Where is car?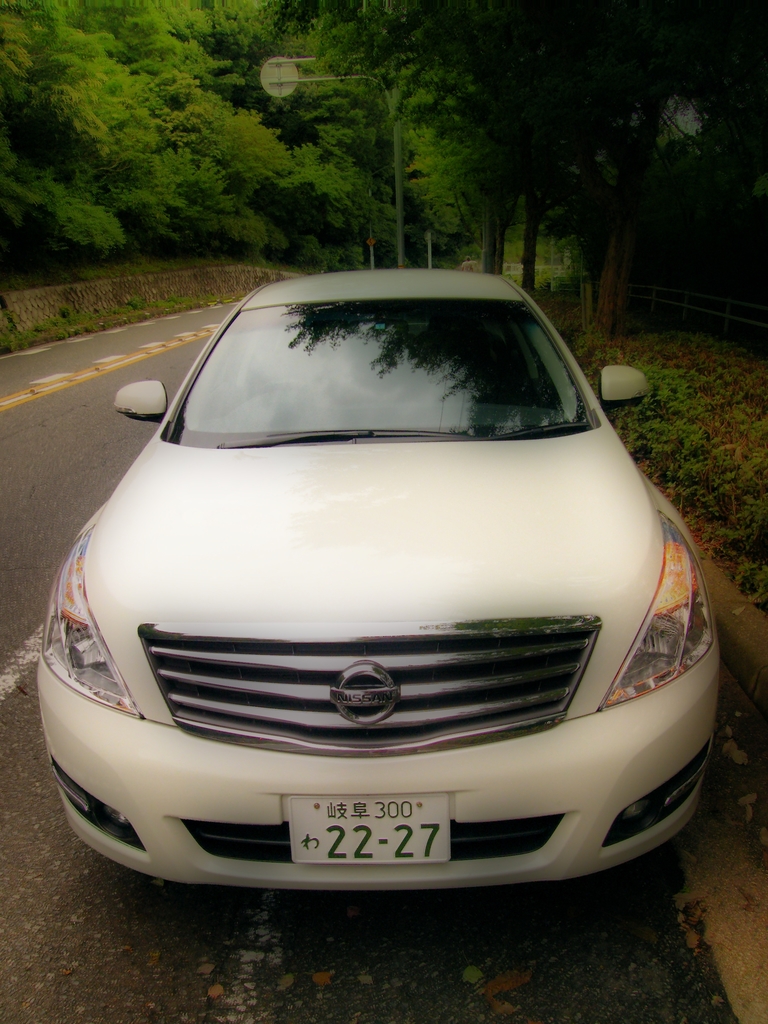
x1=24, y1=258, x2=740, y2=890.
